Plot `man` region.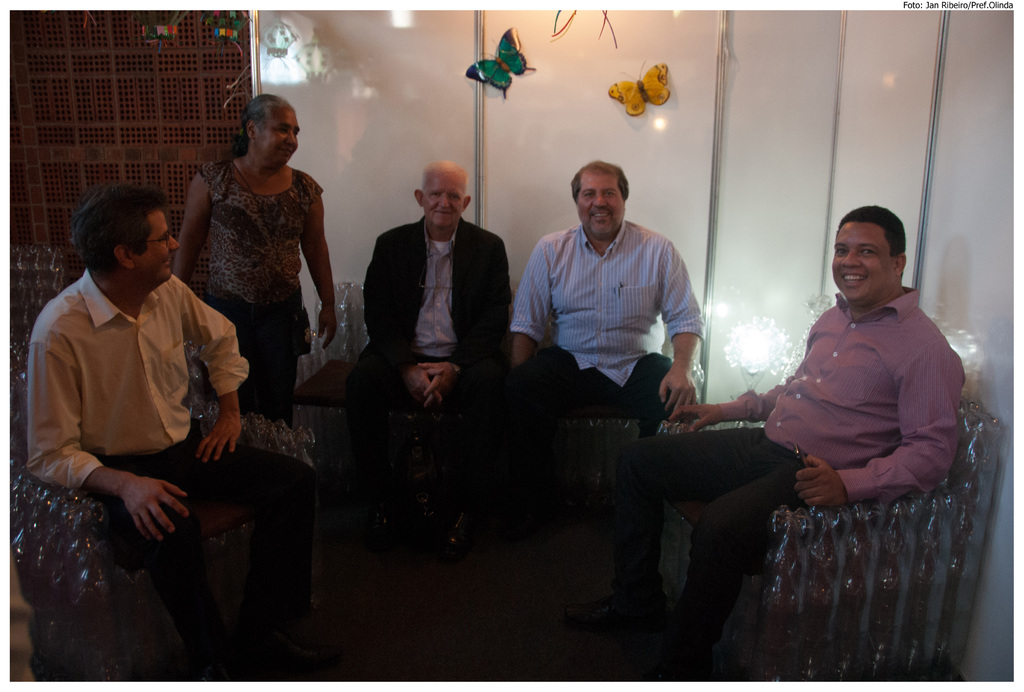
Plotted at (x1=364, y1=156, x2=514, y2=532).
